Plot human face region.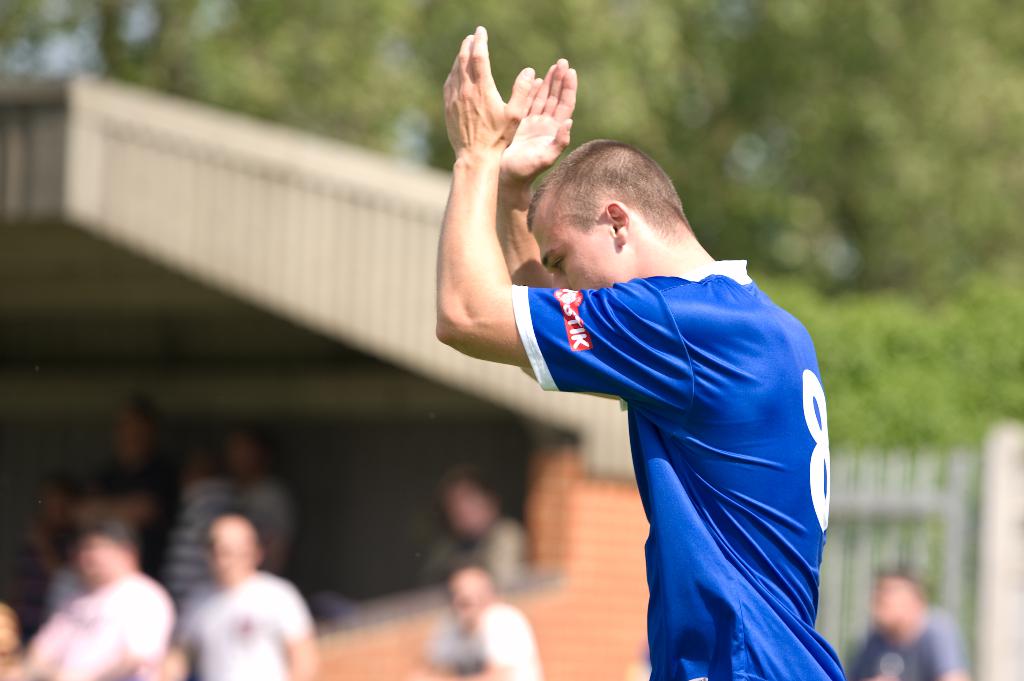
Plotted at [left=66, top=536, right=113, bottom=600].
